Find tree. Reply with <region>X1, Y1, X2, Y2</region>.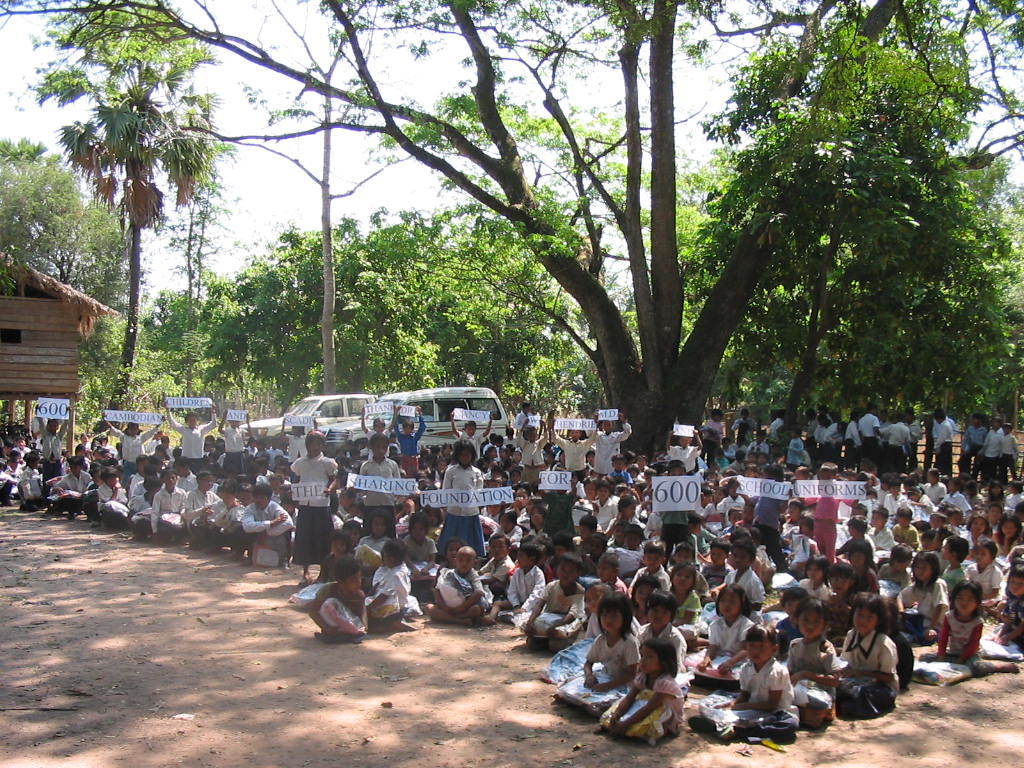
<region>0, 128, 76, 273</region>.
